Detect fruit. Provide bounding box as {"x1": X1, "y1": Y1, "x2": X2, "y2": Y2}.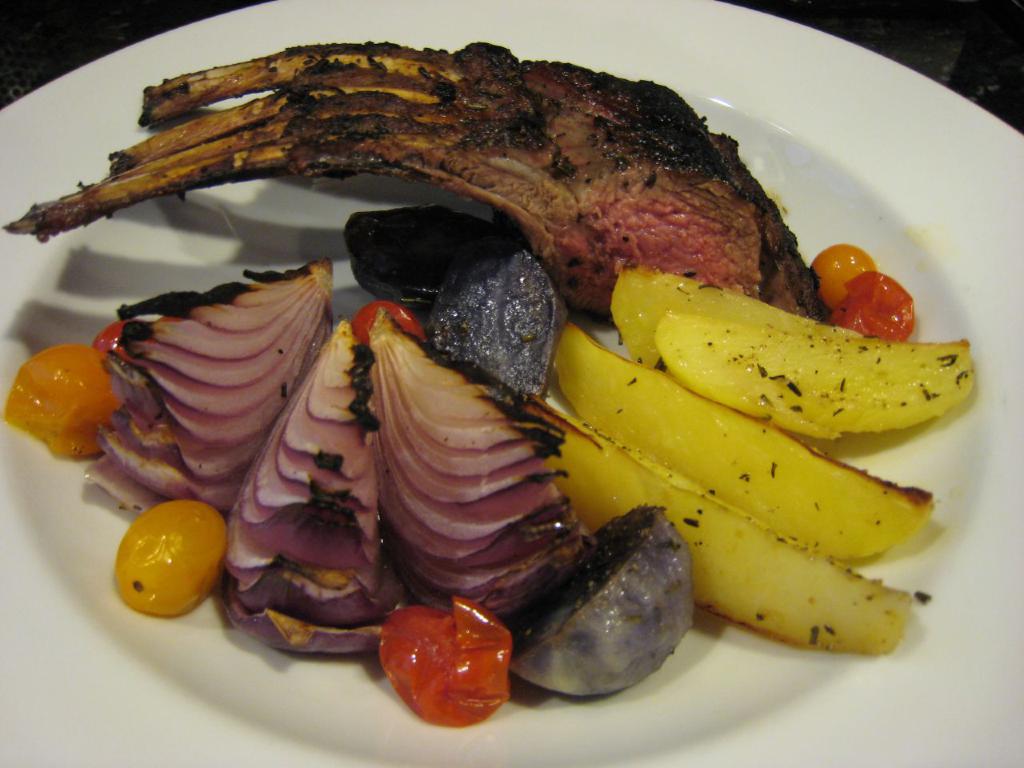
{"x1": 111, "y1": 499, "x2": 226, "y2": 622}.
